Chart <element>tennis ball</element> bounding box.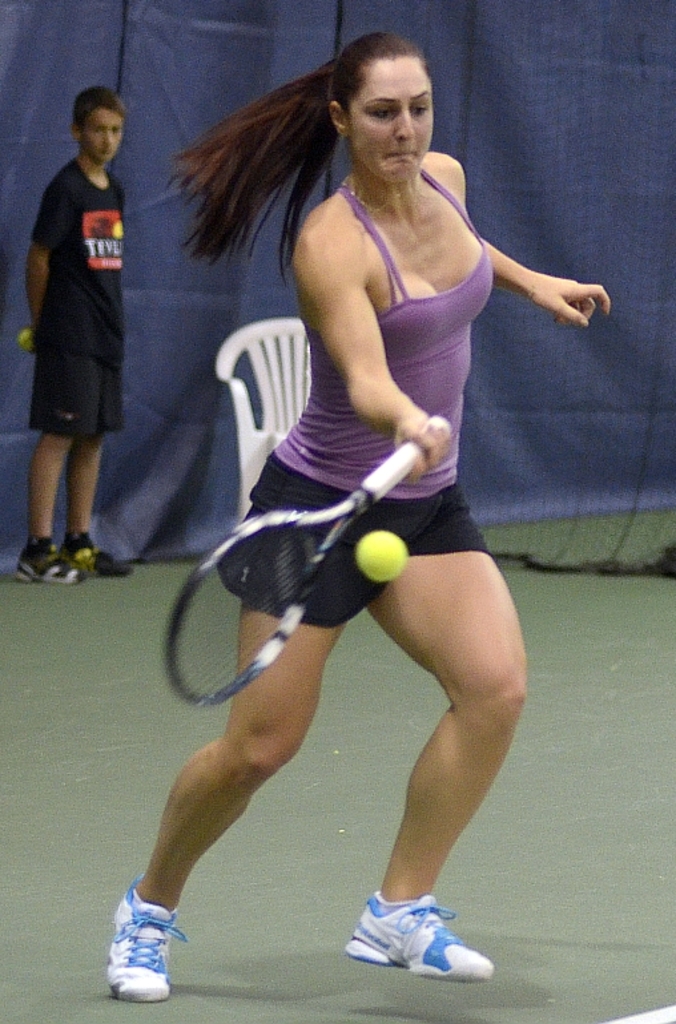
Charted: [left=354, top=531, right=406, bottom=585].
